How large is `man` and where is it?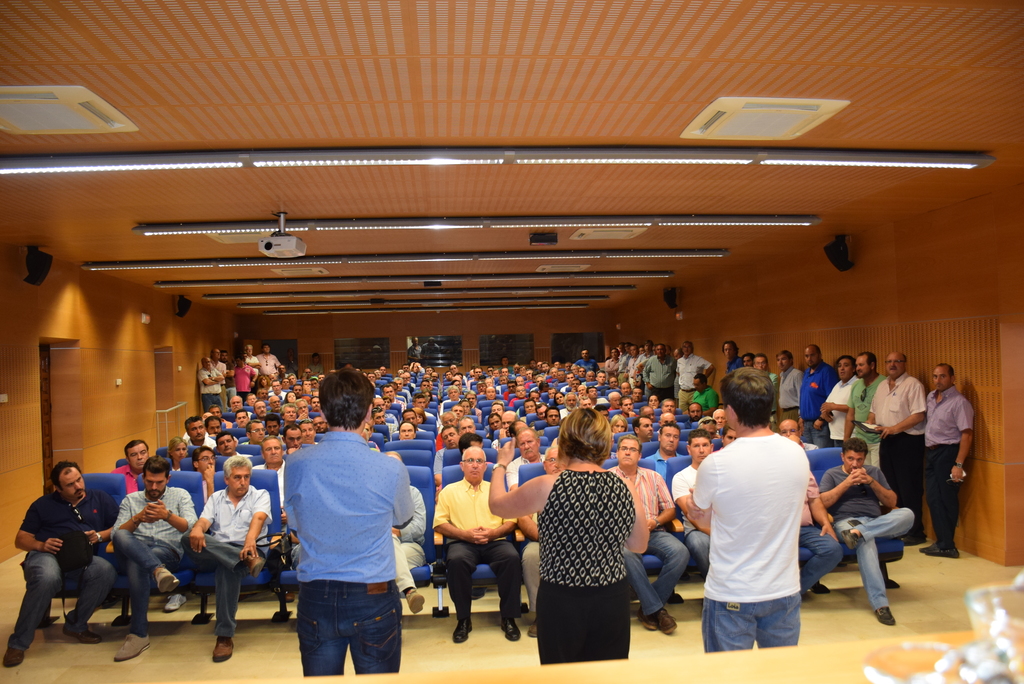
Bounding box: detection(246, 392, 256, 409).
